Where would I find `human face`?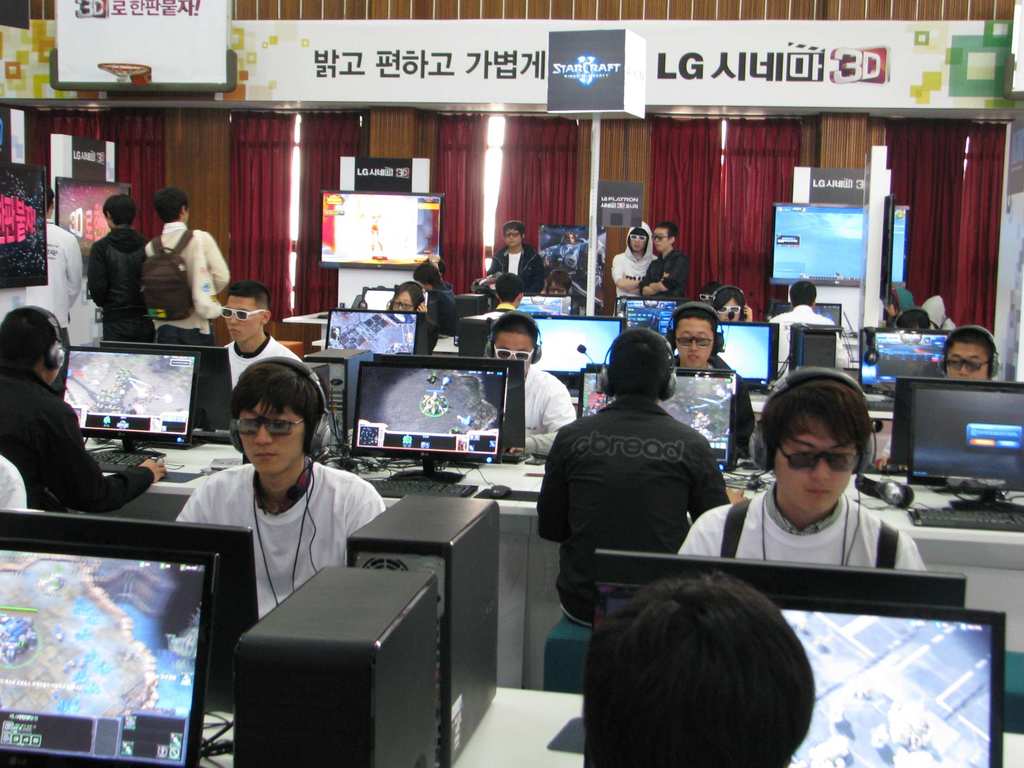
At box(233, 399, 308, 483).
